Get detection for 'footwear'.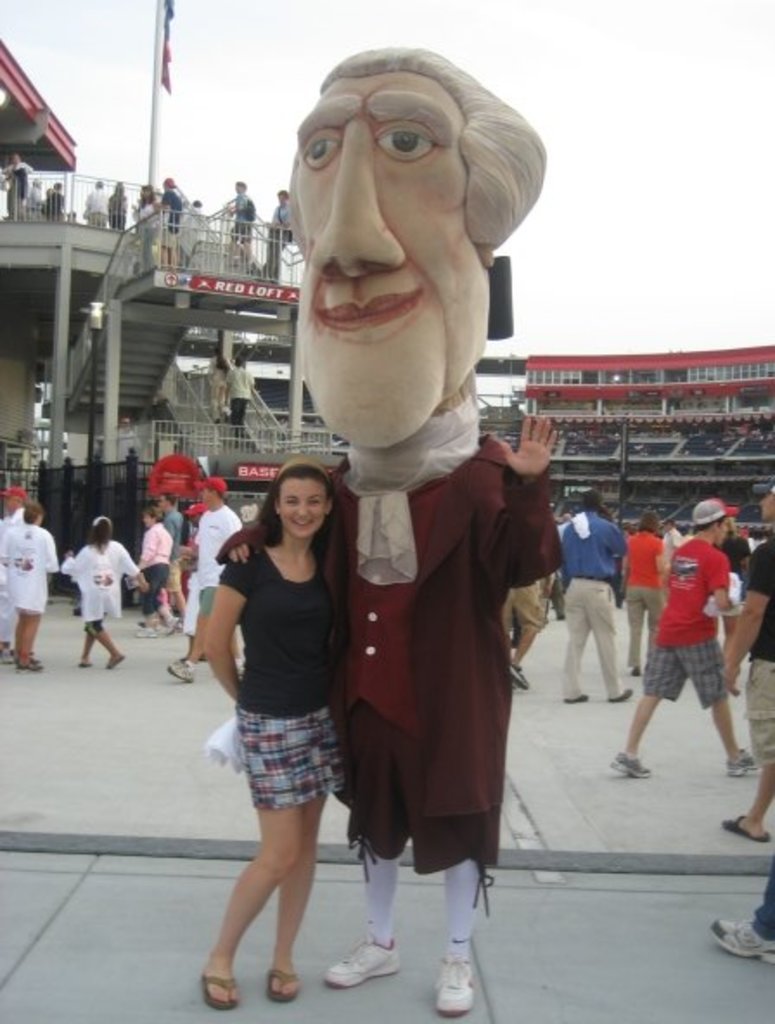
Detection: 164:659:187:688.
